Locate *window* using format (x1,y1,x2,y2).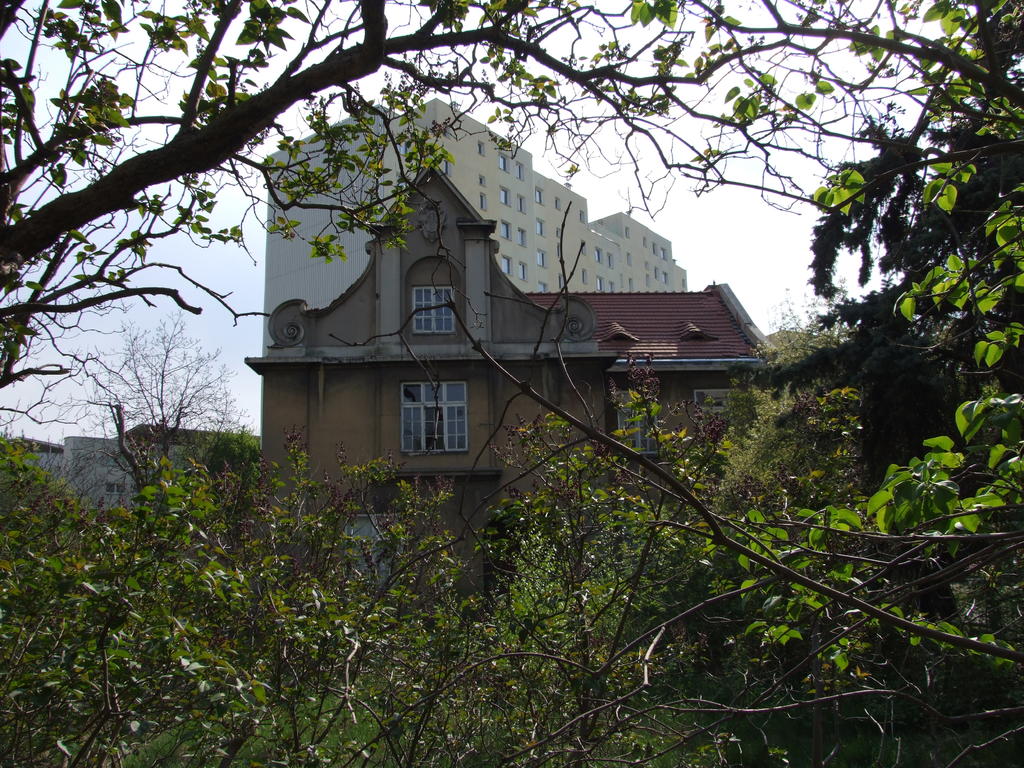
(532,188,539,205).
